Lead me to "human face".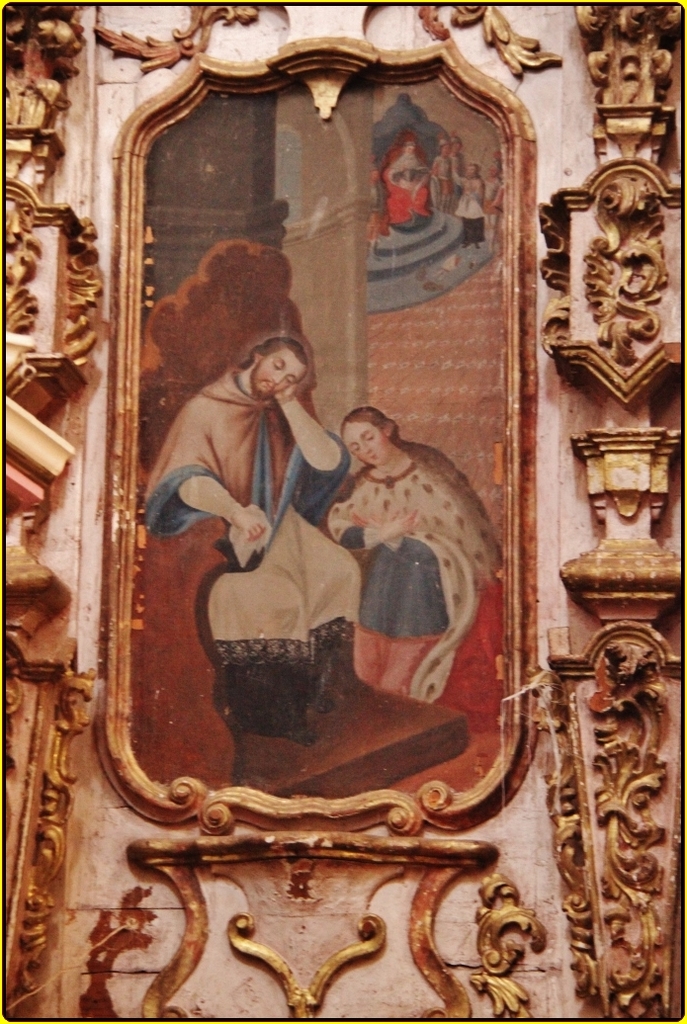
Lead to [334,423,386,468].
